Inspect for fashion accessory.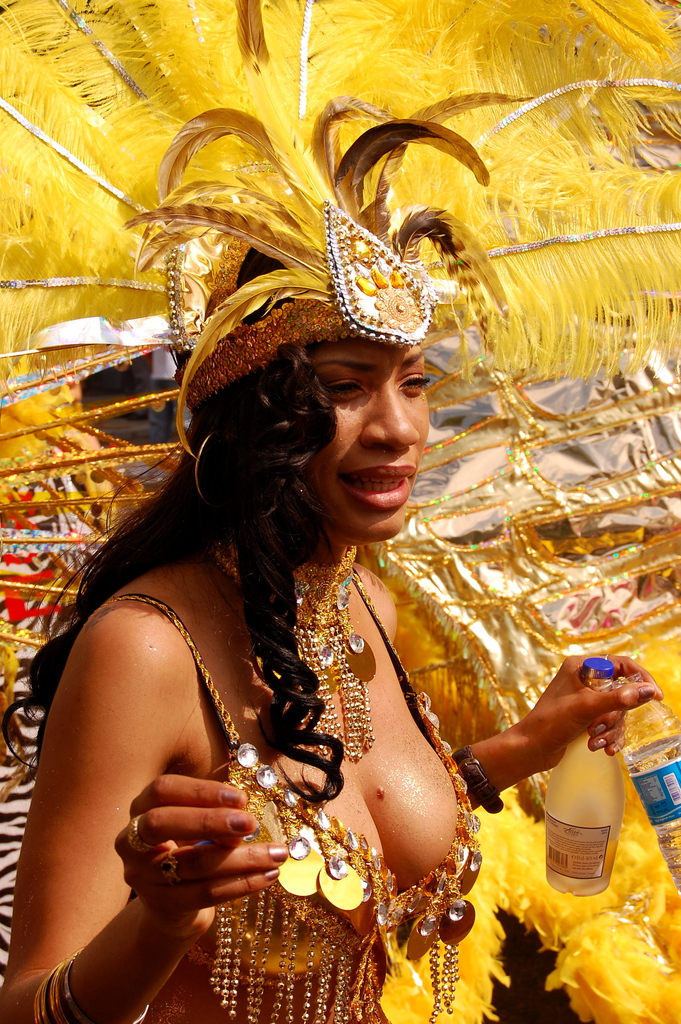
Inspection: region(0, 0, 680, 1023).
